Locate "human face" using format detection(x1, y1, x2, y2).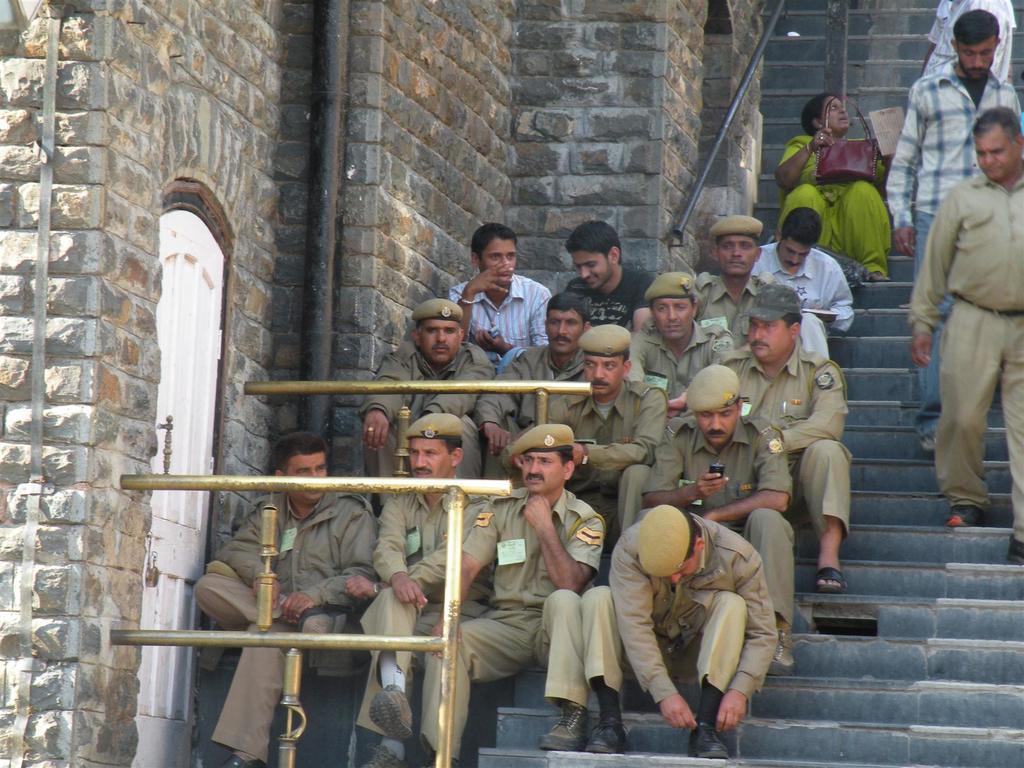
detection(957, 45, 995, 82).
